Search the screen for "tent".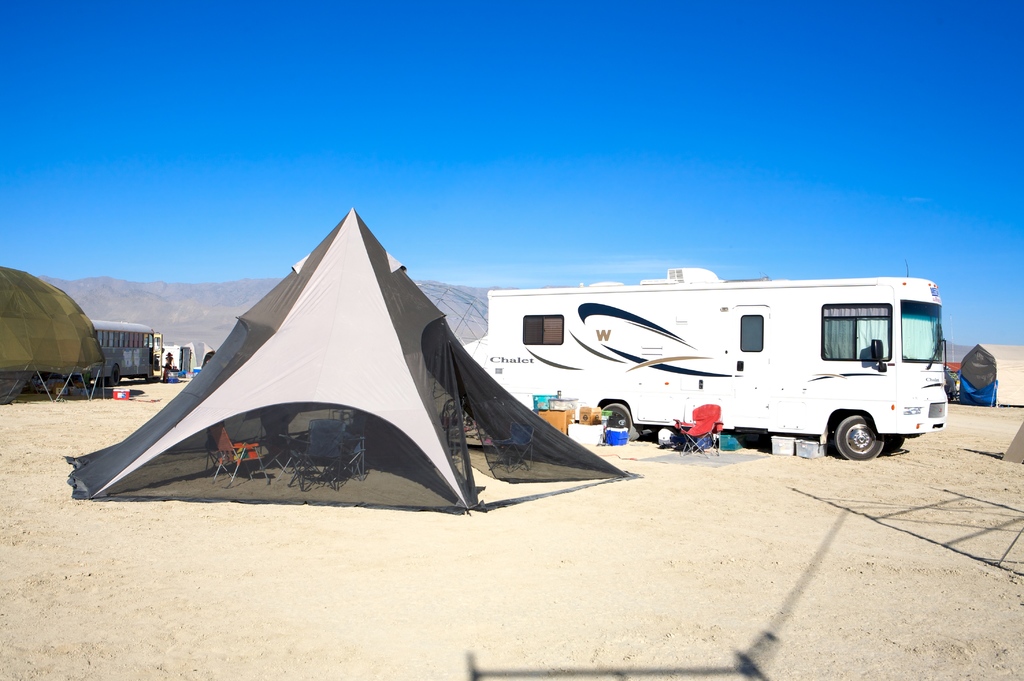
Found at select_region(0, 267, 106, 405).
